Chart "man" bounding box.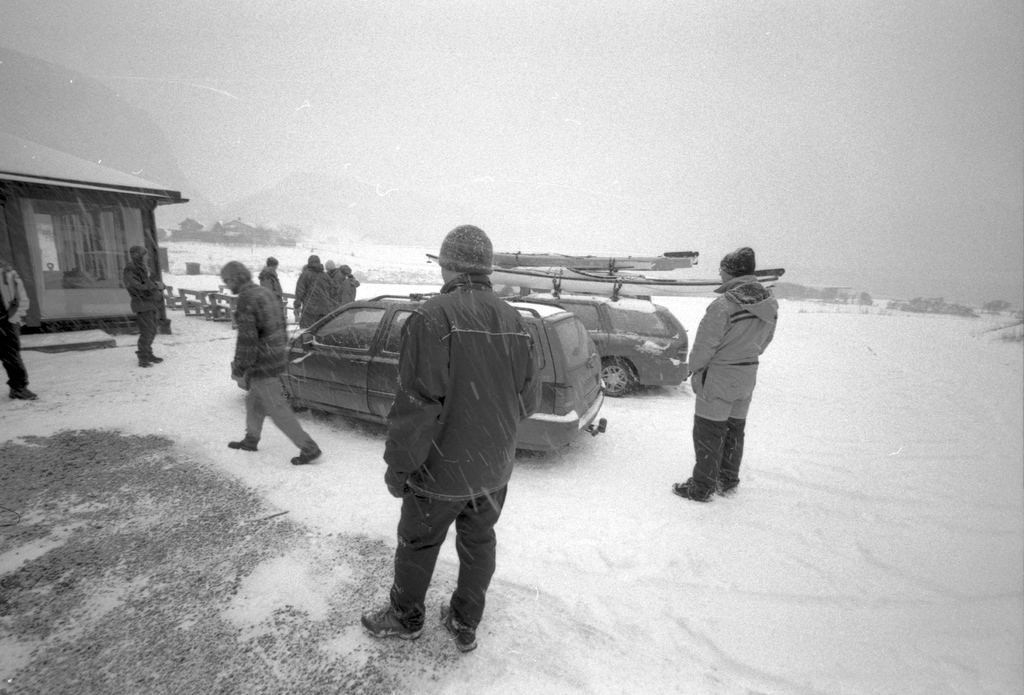
Charted: bbox=[217, 261, 322, 464].
